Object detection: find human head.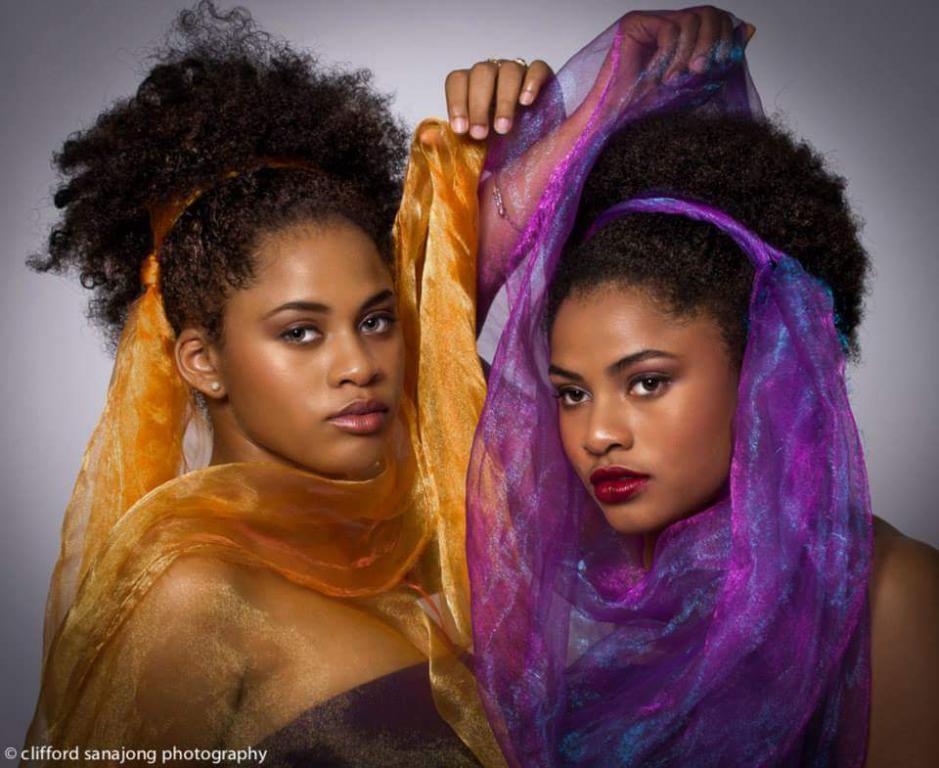
rect(507, 114, 801, 559).
